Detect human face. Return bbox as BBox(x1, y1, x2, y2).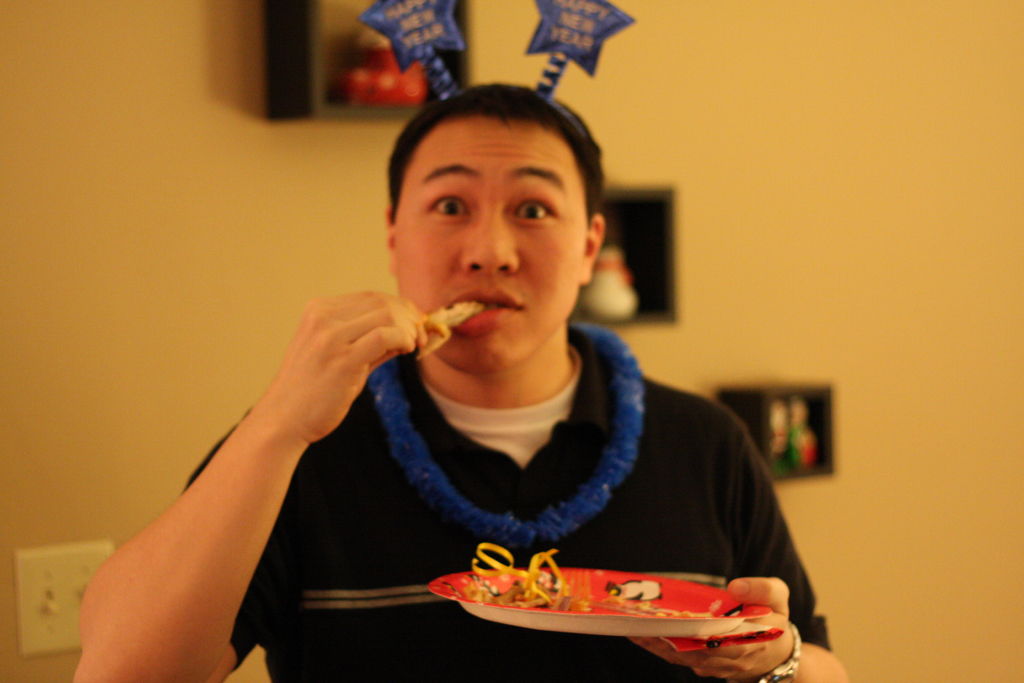
BBox(390, 113, 590, 378).
